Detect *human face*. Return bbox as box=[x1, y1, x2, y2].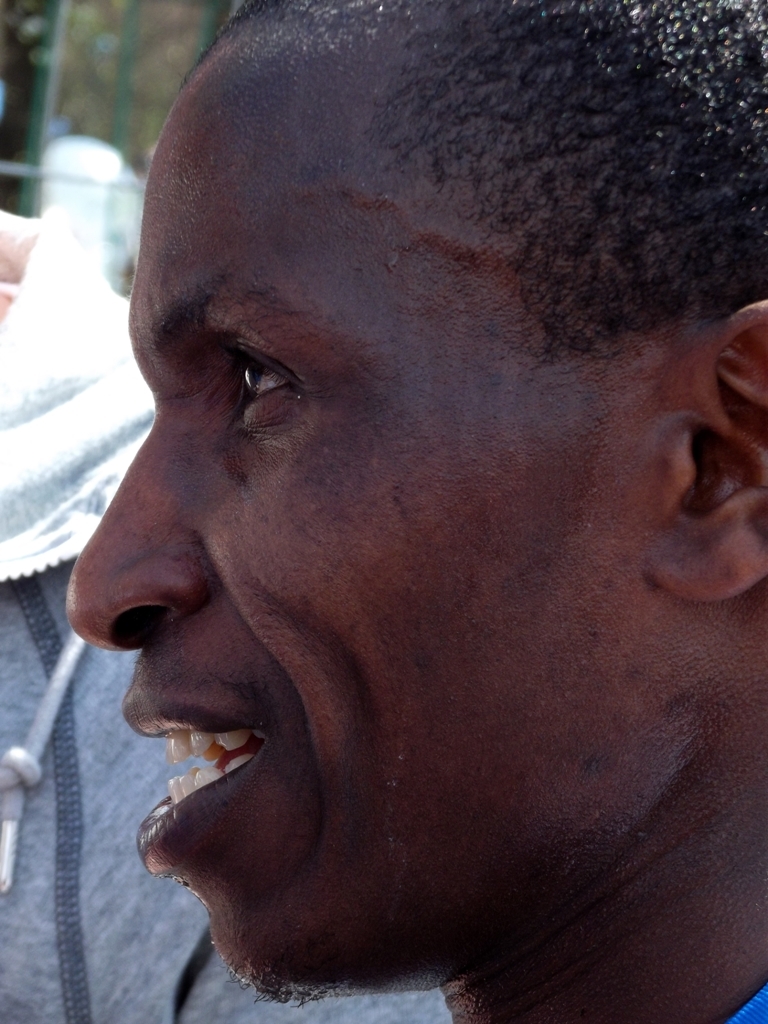
box=[55, 38, 663, 997].
